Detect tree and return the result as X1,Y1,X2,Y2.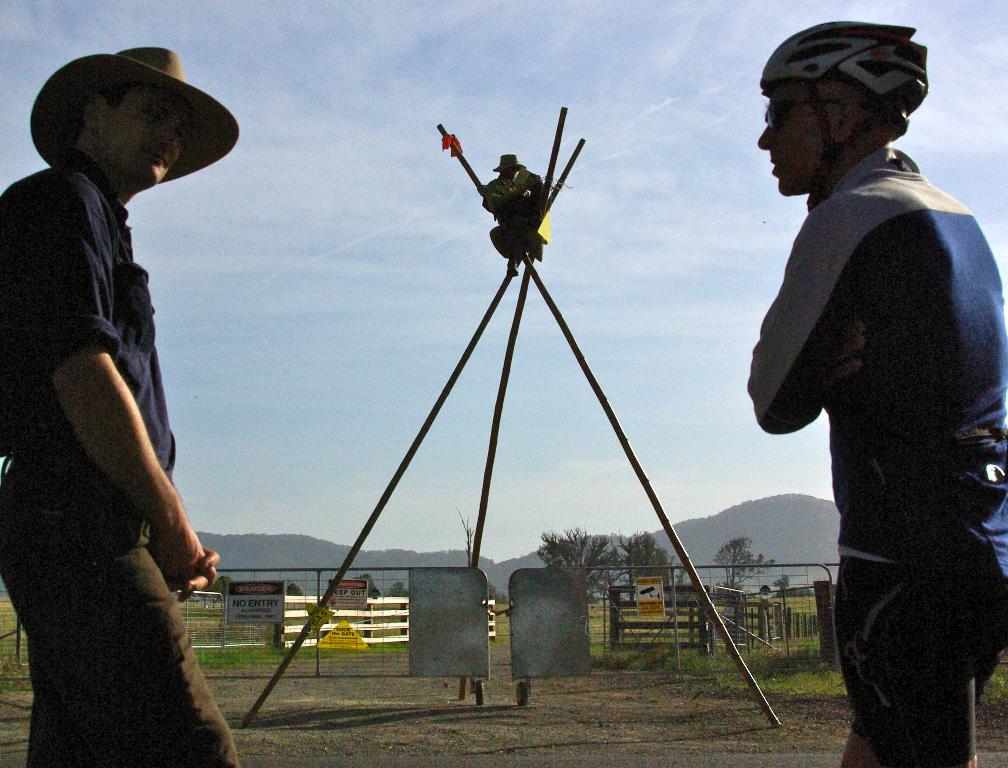
786,585,816,599.
